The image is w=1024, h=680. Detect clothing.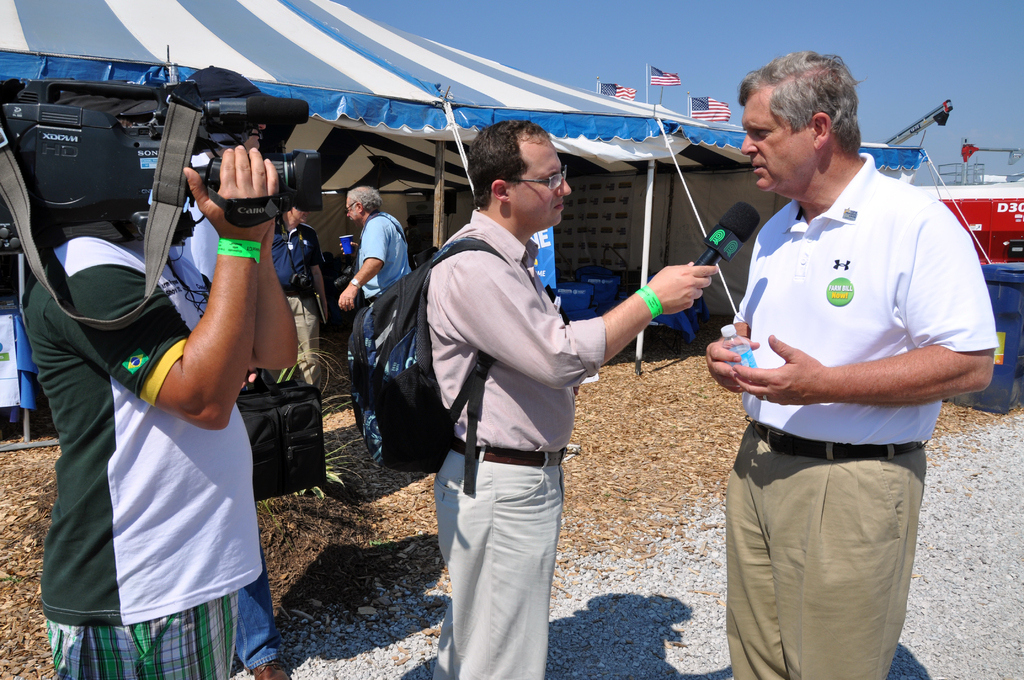
Detection: {"left": 707, "top": 222, "right": 954, "bottom": 649}.
